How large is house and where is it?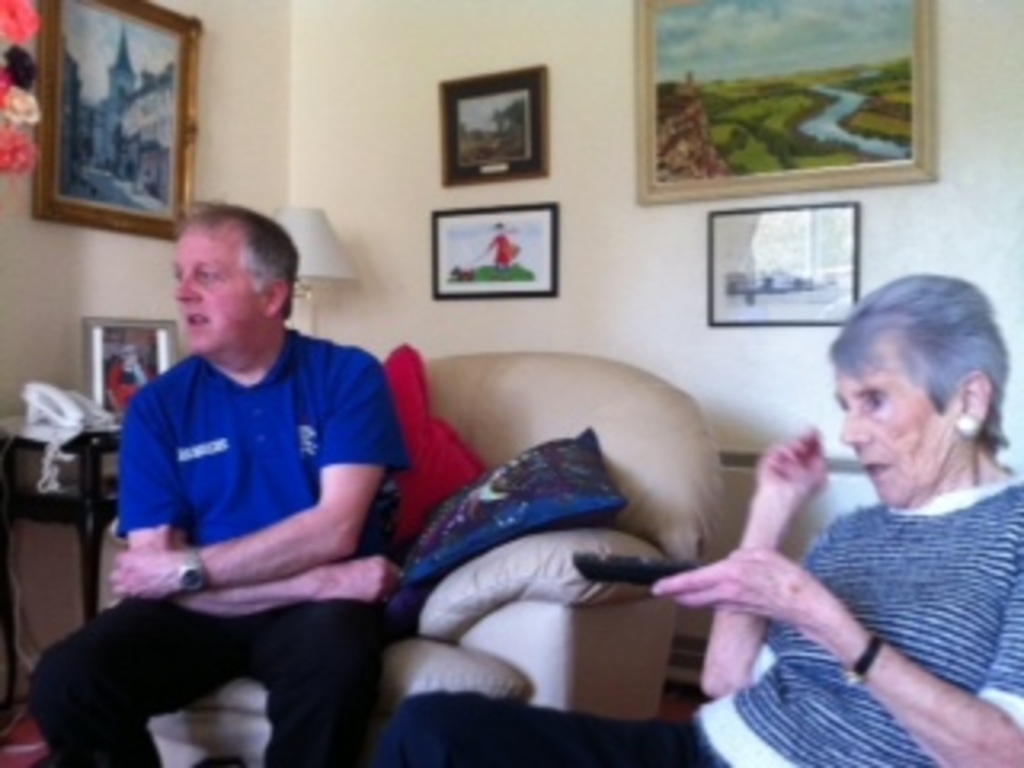
Bounding box: {"x1": 0, "y1": 0, "x2": 1021, "y2": 765}.
